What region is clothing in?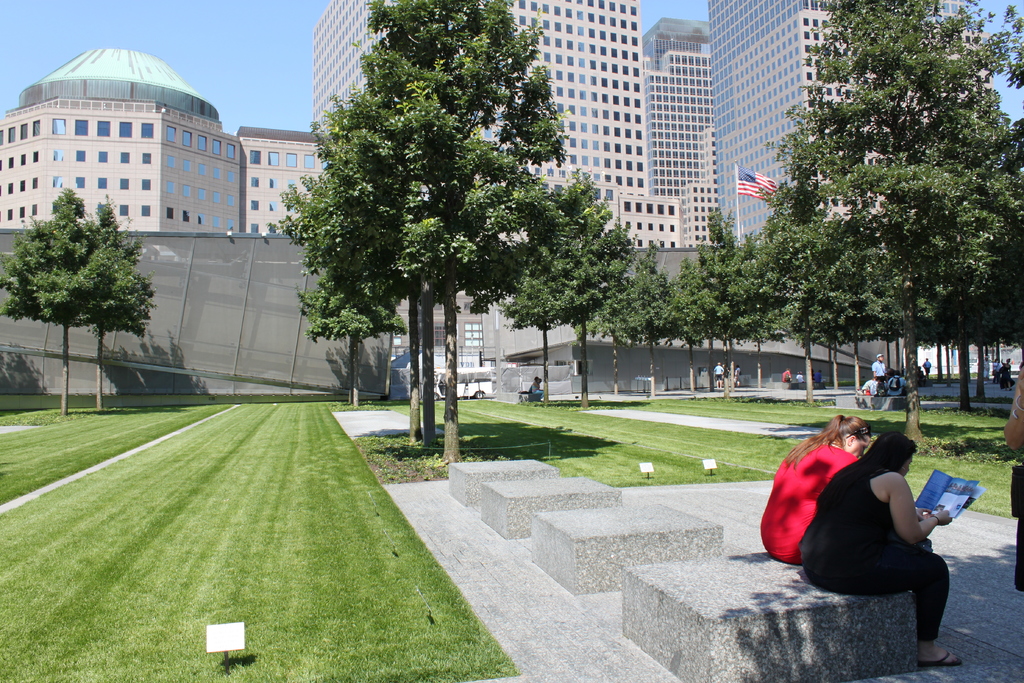
BBox(530, 379, 543, 399).
